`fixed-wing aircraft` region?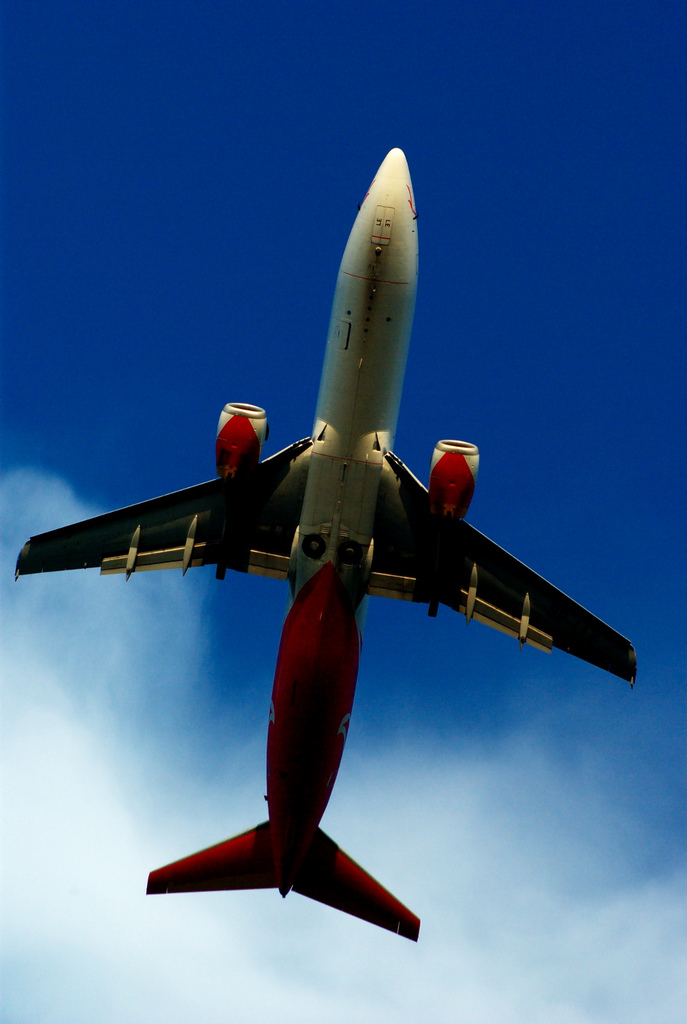
11, 143, 637, 942
